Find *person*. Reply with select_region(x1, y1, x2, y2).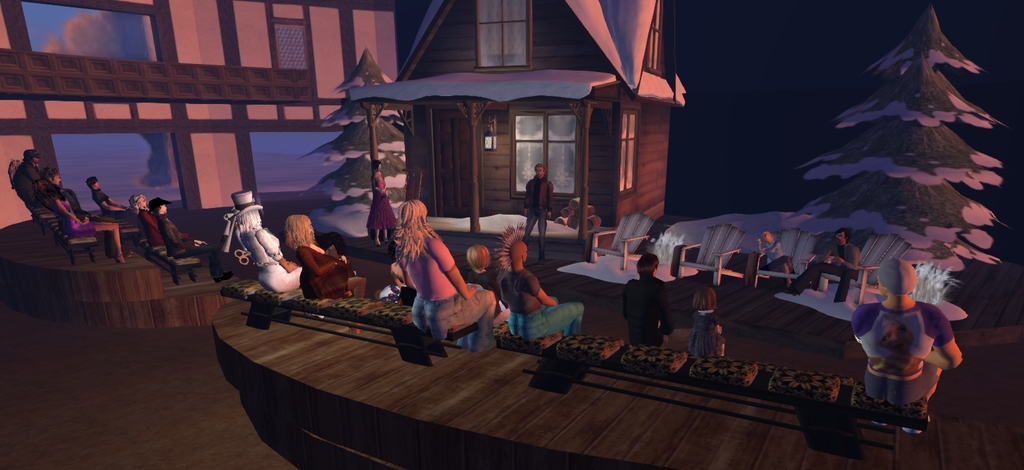
select_region(13, 147, 85, 213).
